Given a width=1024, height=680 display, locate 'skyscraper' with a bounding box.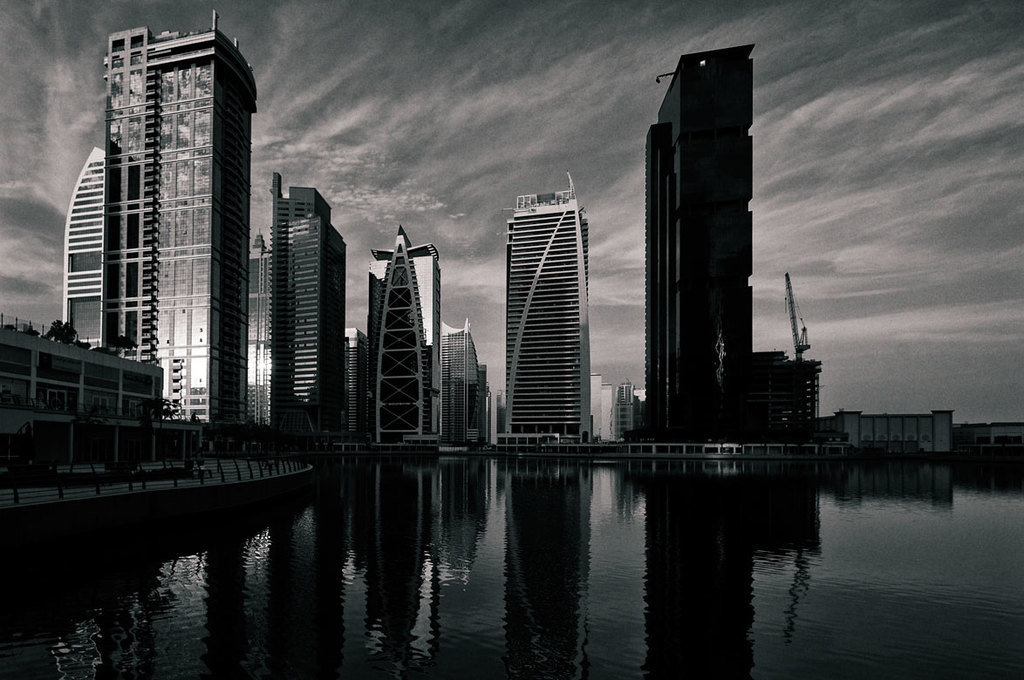
Located: bbox=(635, 29, 761, 454).
